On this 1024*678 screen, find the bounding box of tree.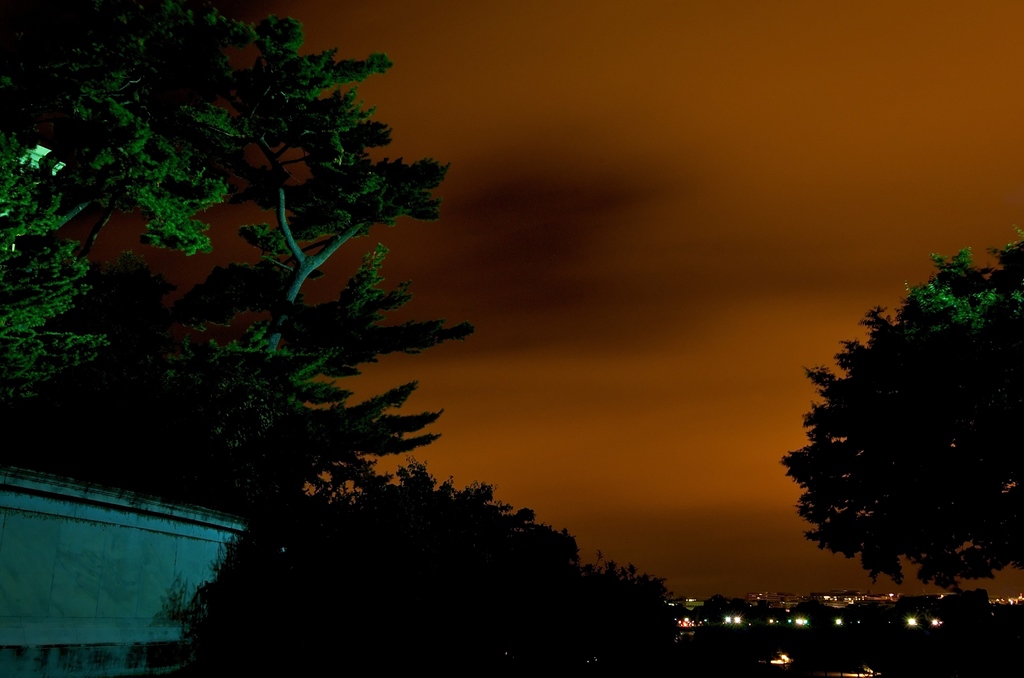
Bounding box: (688,594,750,627).
